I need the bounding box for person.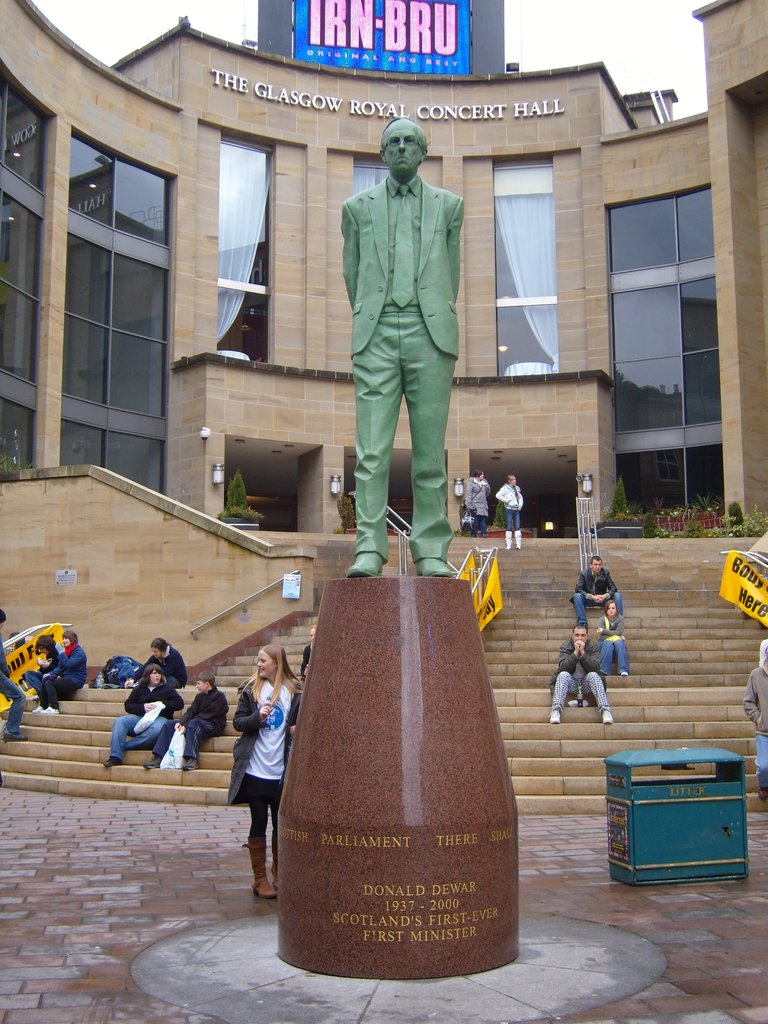
Here it is: (547,626,611,725).
